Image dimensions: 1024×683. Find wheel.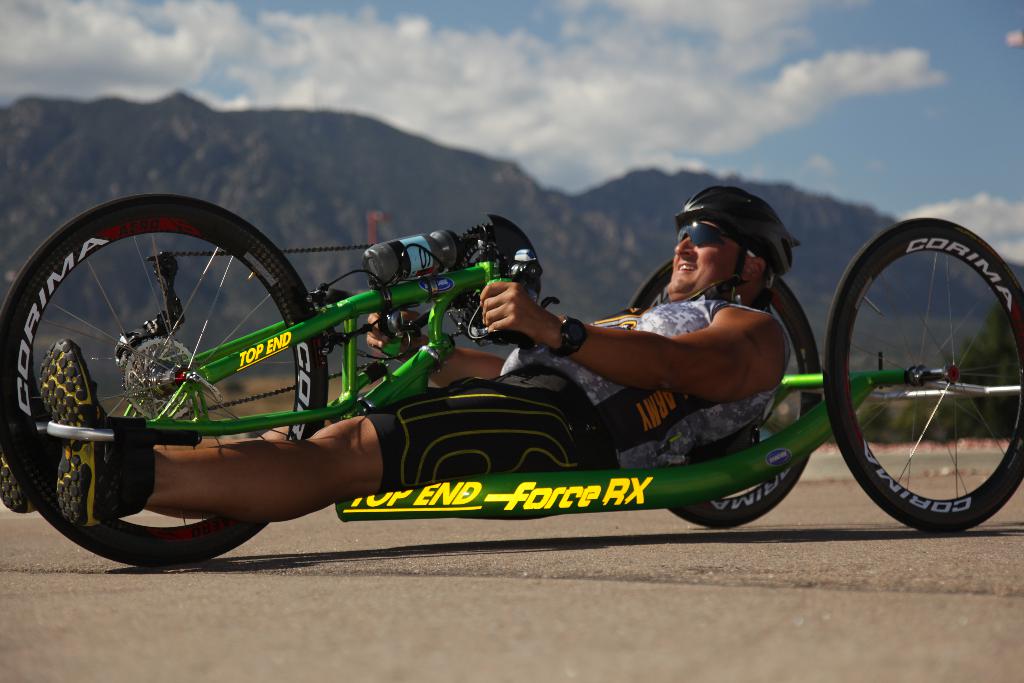
17 200 330 536.
